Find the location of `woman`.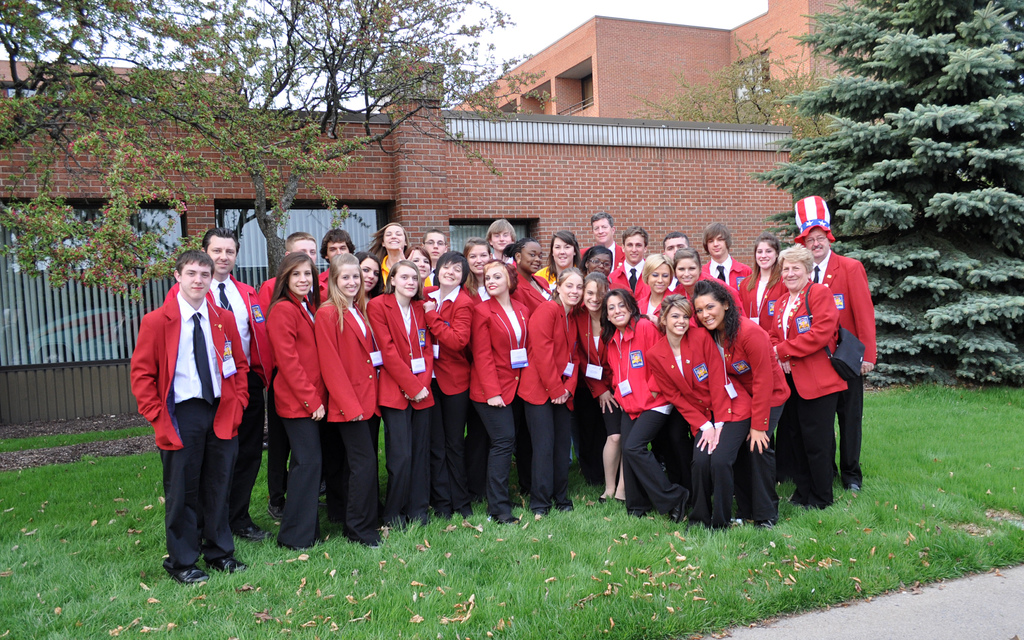
Location: rect(513, 257, 589, 521).
